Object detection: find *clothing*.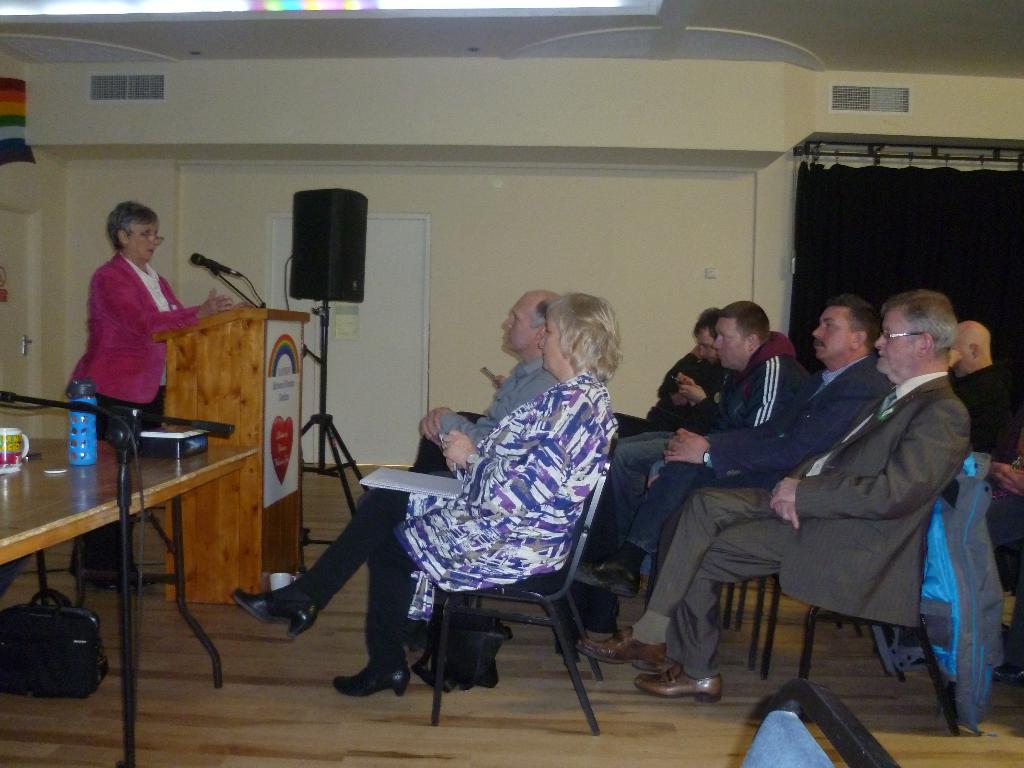
rect(642, 378, 972, 675).
